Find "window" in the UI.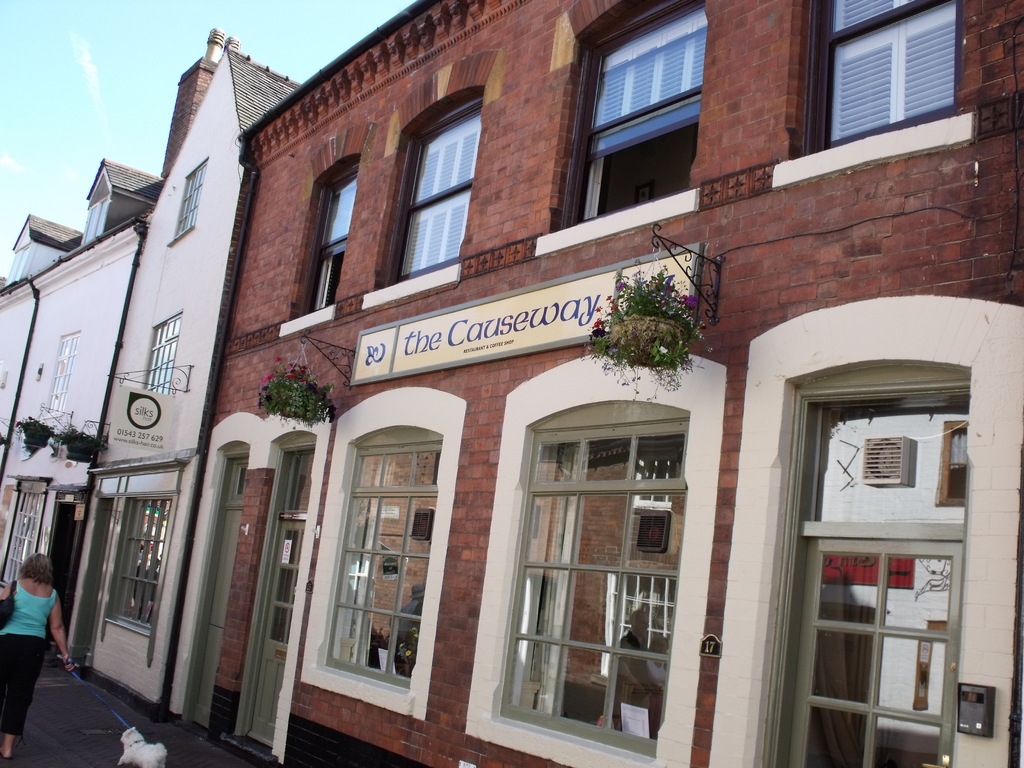
UI element at {"x1": 321, "y1": 429, "x2": 437, "y2": 675}.
